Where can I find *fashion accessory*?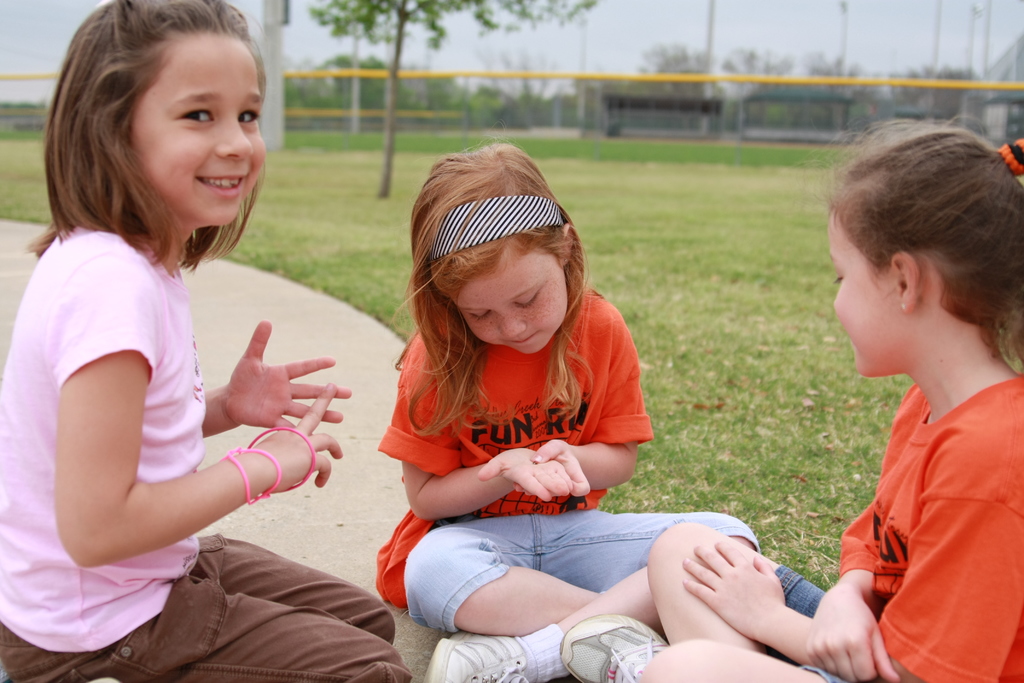
You can find it at bbox=[219, 423, 320, 508].
